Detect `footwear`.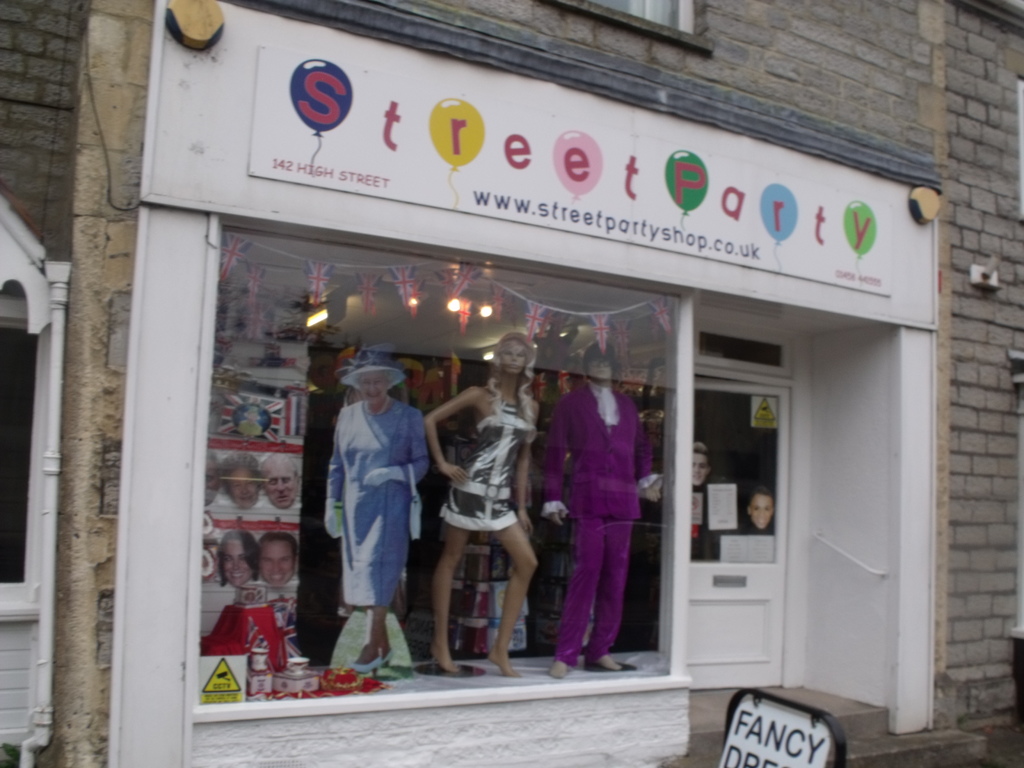
Detected at {"left": 356, "top": 657, "right": 381, "bottom": 673}.
